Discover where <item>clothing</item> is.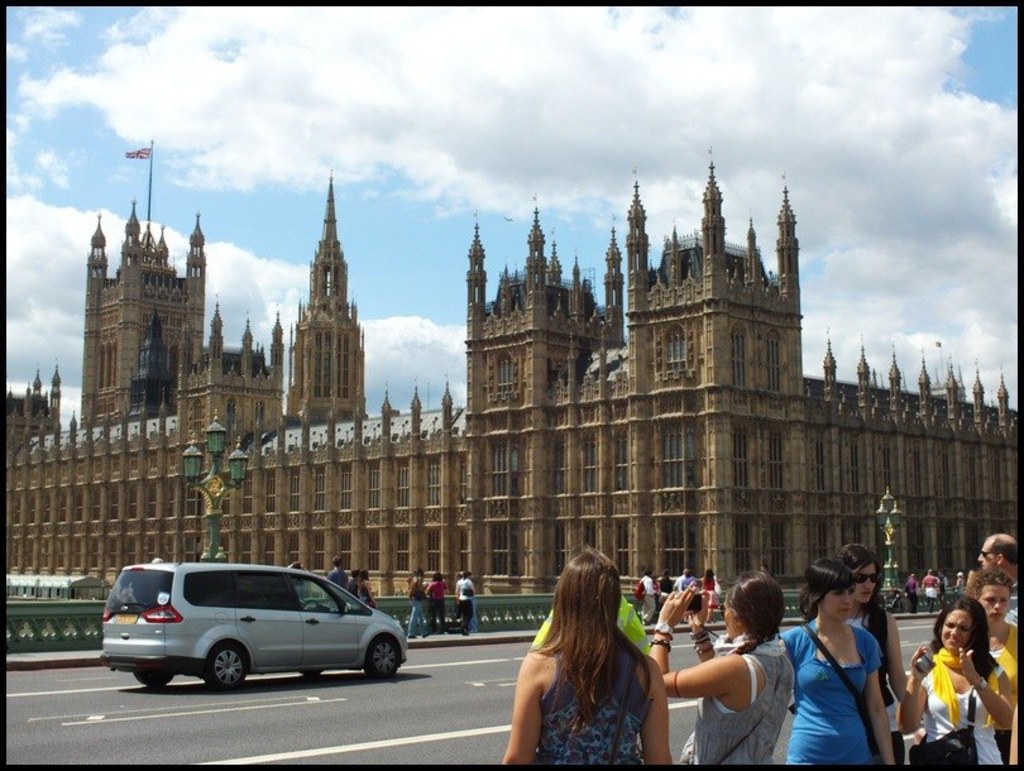
Discovered at (x1=846, y1=604, x2=895, y2=733).
